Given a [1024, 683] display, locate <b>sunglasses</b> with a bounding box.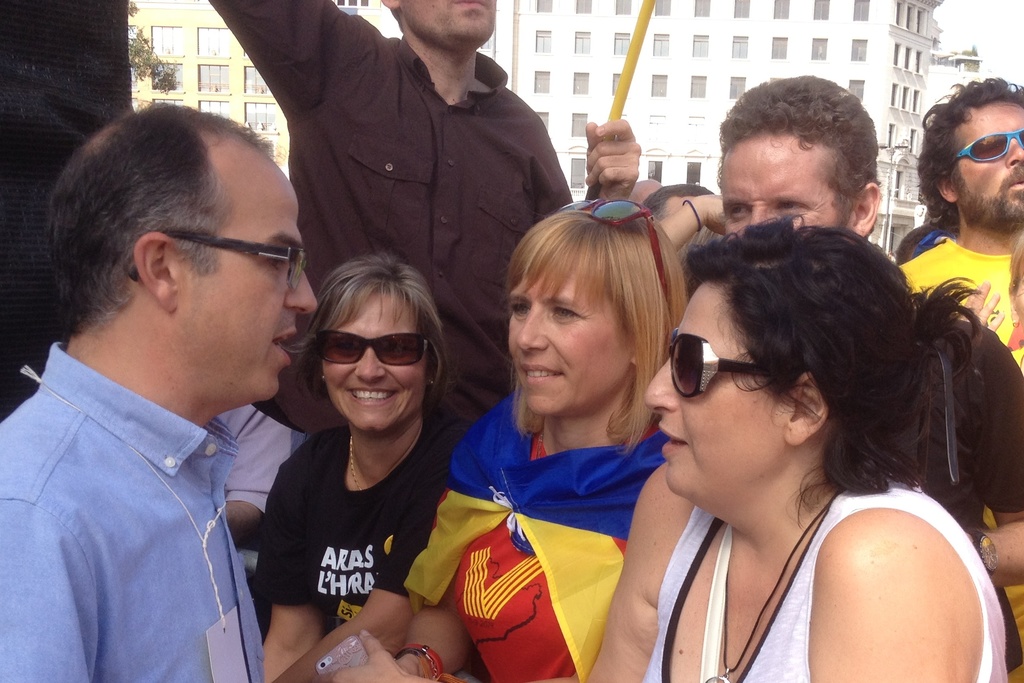
Located: <bbox>947, 123, 1023, 169</bbox>.
